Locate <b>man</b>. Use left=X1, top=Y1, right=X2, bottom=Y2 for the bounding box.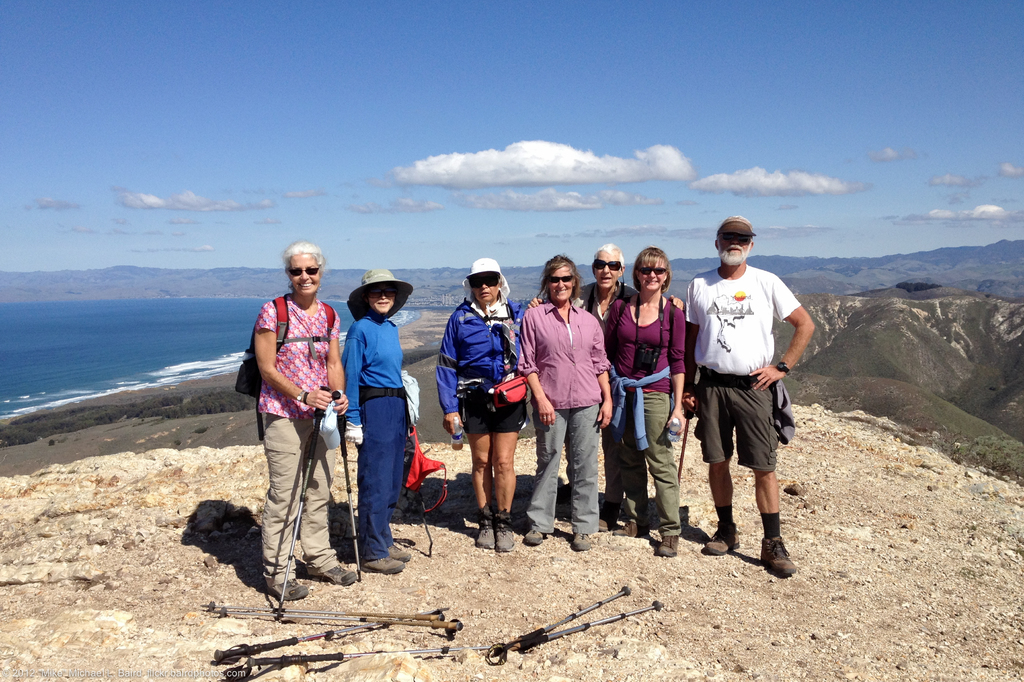
left=680, top=214, right=811, bottom=575.
